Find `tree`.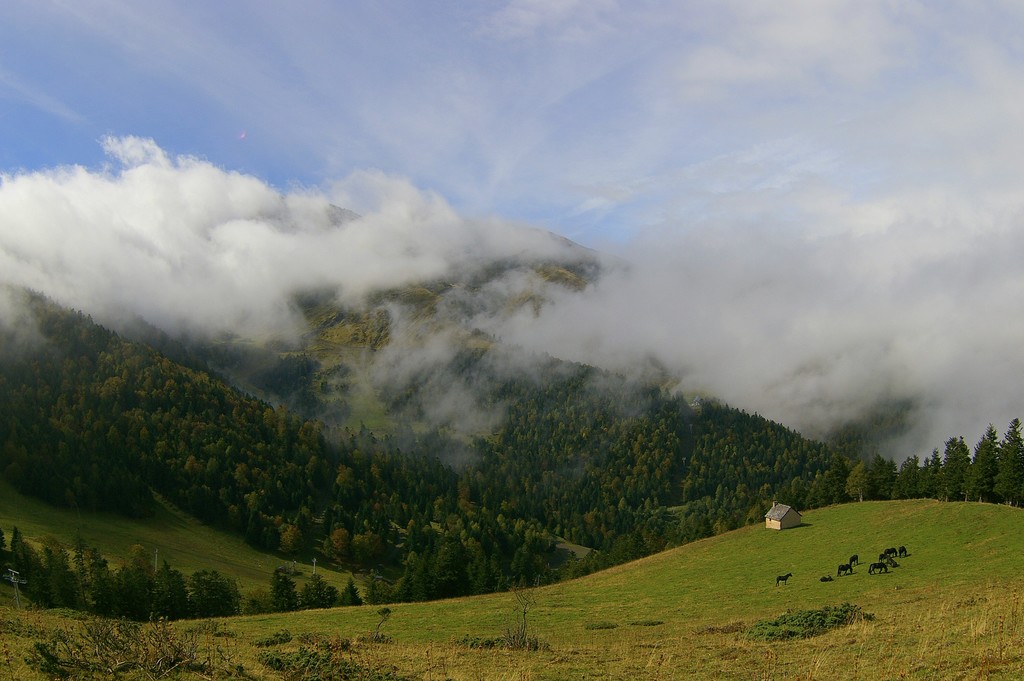
<bbox>110, 565, 153, 624</bbox>.
